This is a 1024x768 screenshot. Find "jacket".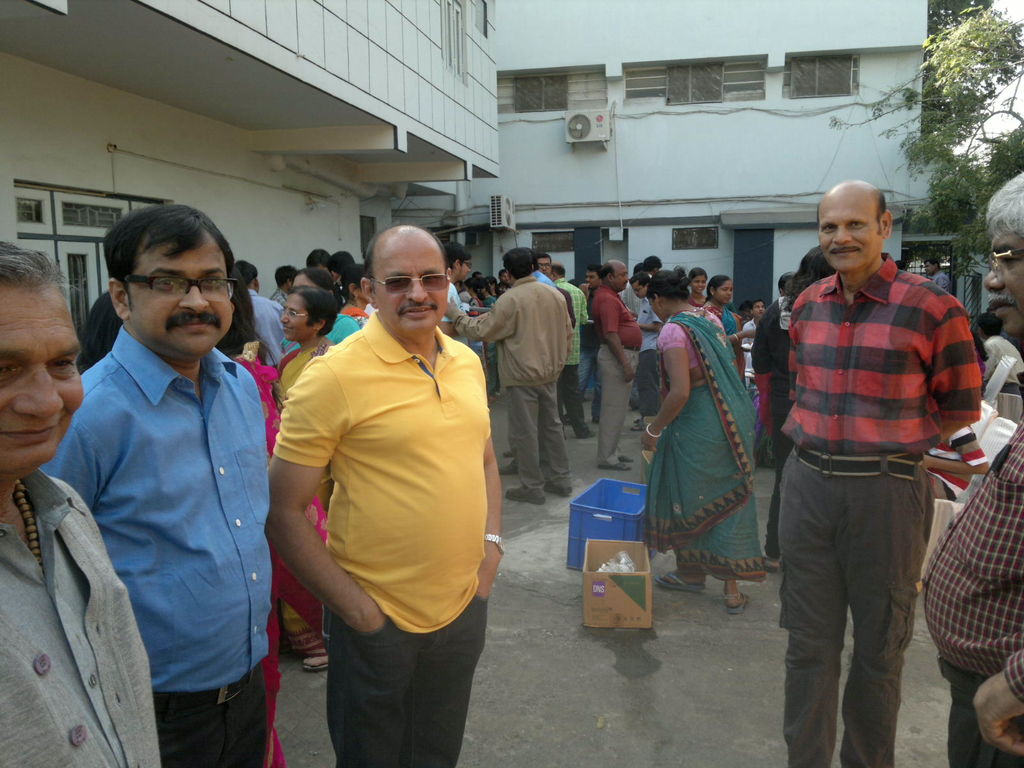
Bounding box: x1=449 y1=269 x2=565 y2=382.
